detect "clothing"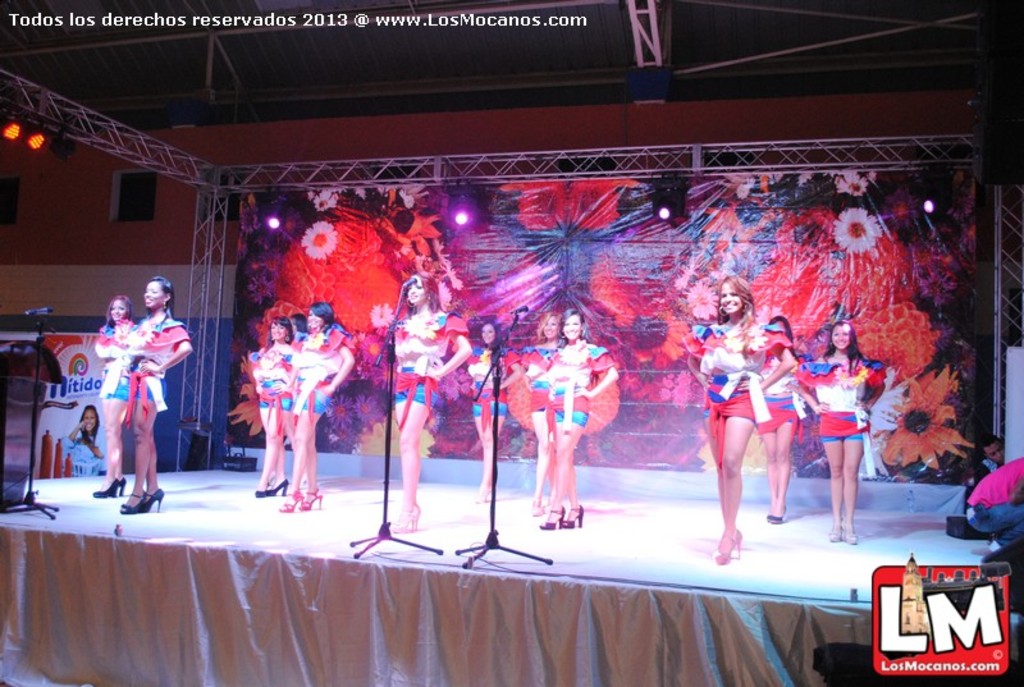
rect(253, 343, 291, 440)
